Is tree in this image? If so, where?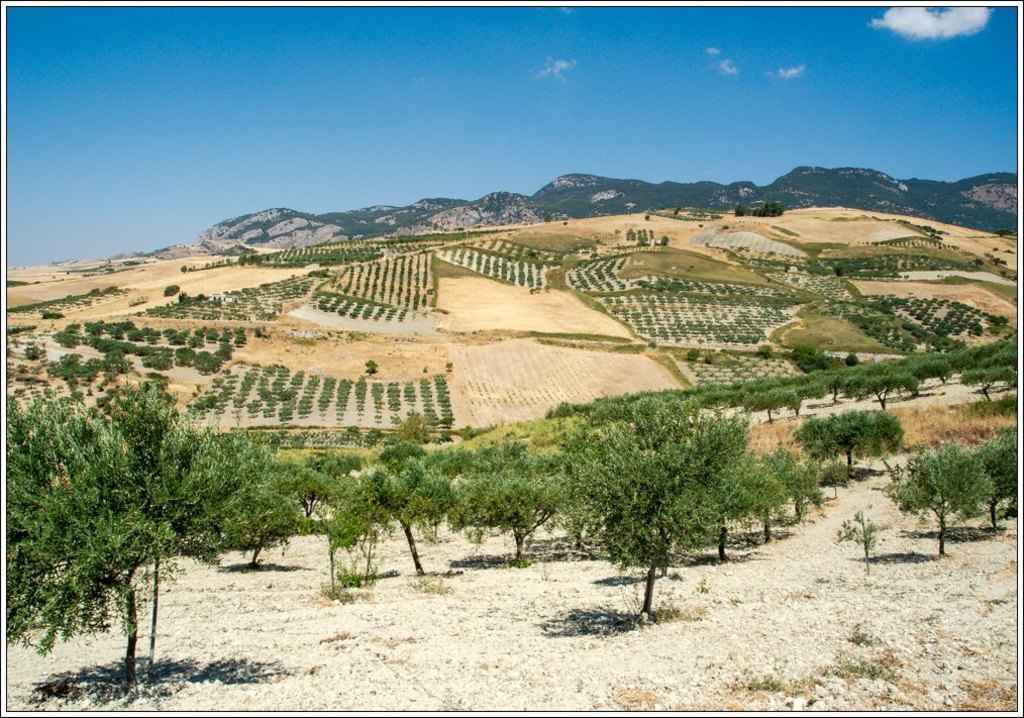
Yes, at BBox(663, 404, 752, 459).
